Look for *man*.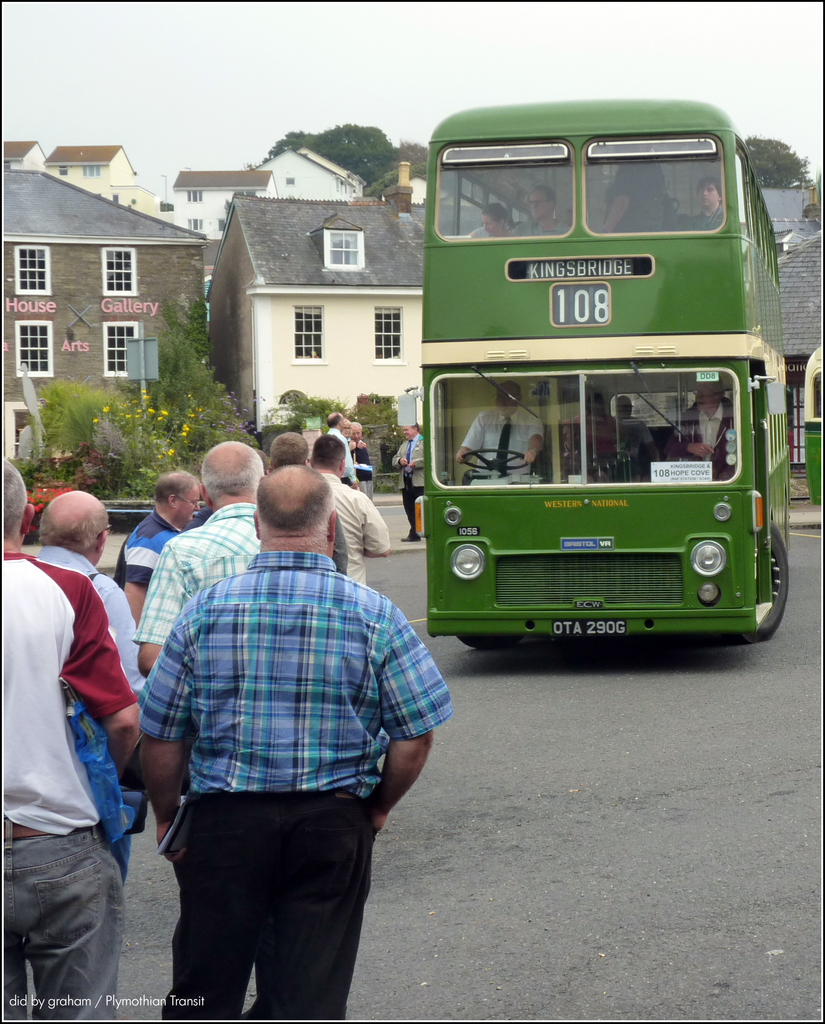
Found: box=[121, 433, 282, 691].
